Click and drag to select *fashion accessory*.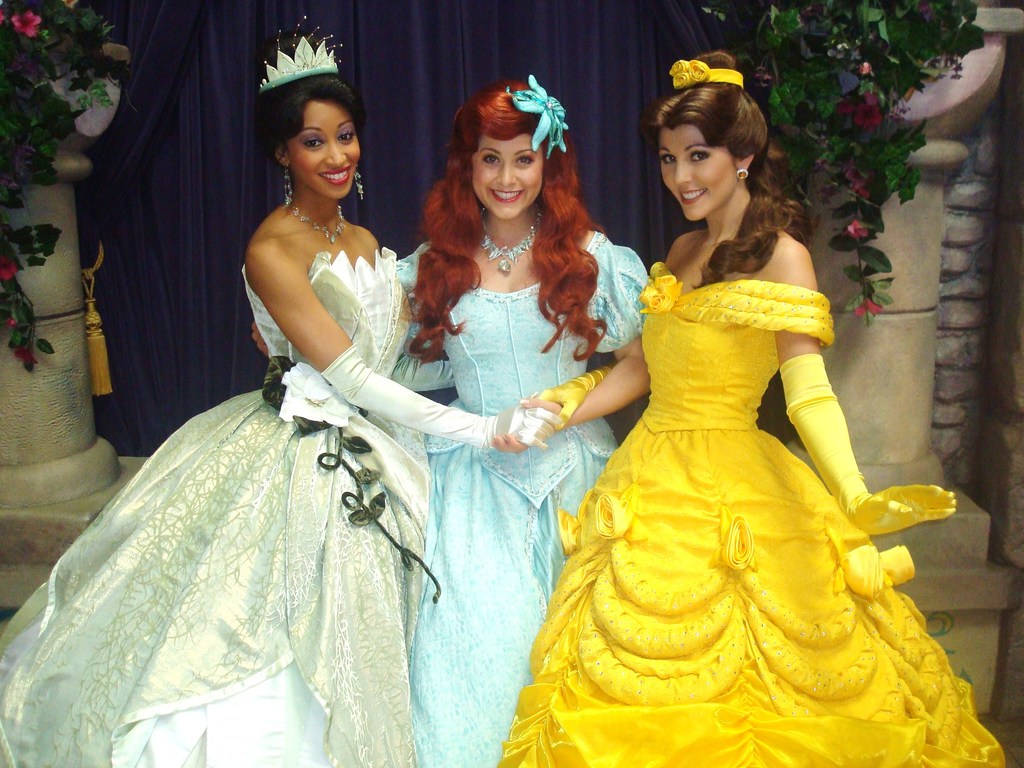
Selection: 667 60 741 93.
